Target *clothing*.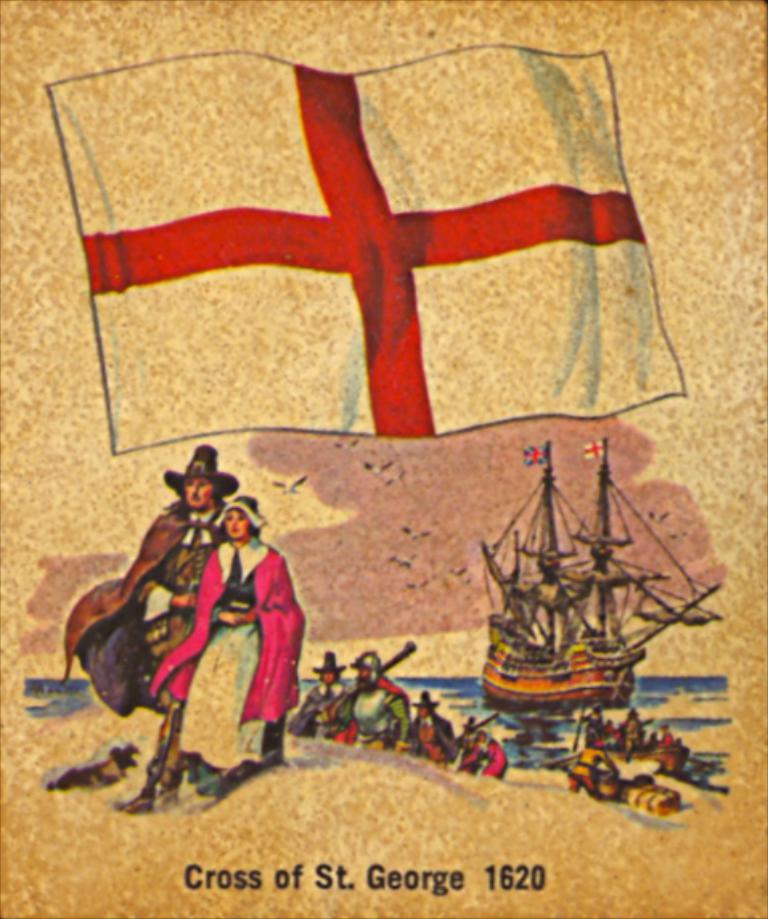
Target region: [143,514,304,794].
